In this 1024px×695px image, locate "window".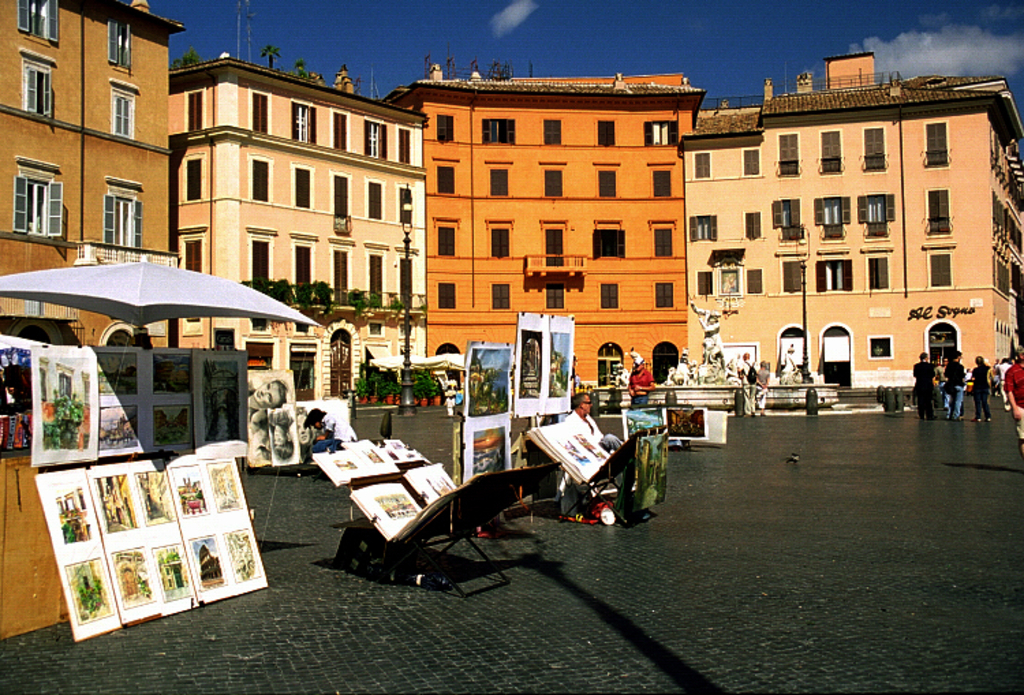
Bounding box: {"x1": 927, "y1": 250, "x2": 956, "y2": 289}.
